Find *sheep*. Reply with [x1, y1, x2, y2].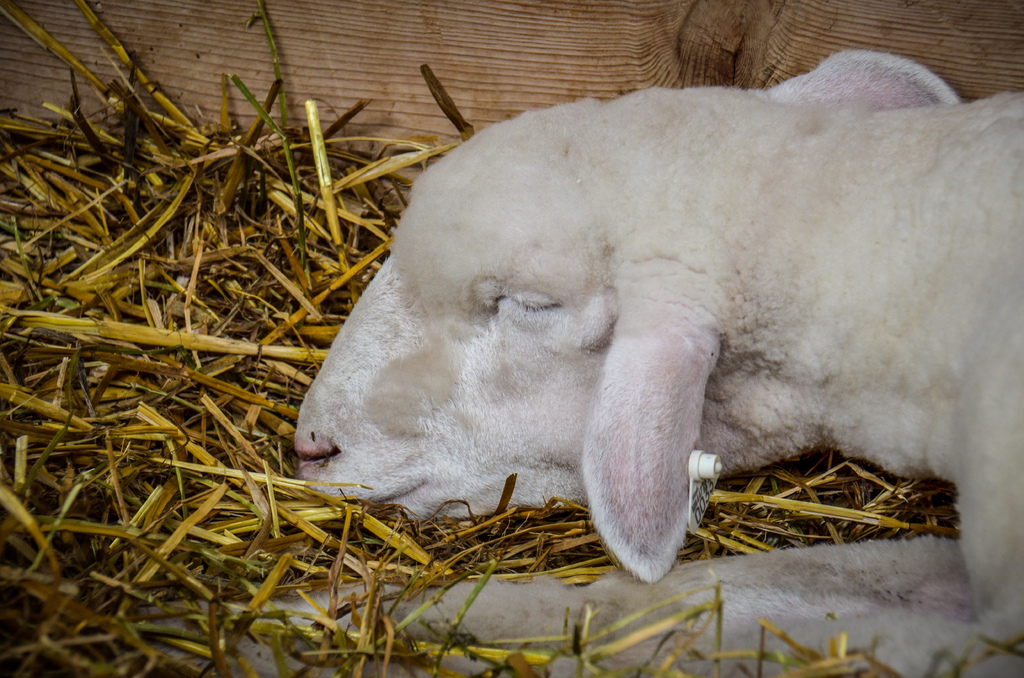
[280, 52, 1020, 677].
